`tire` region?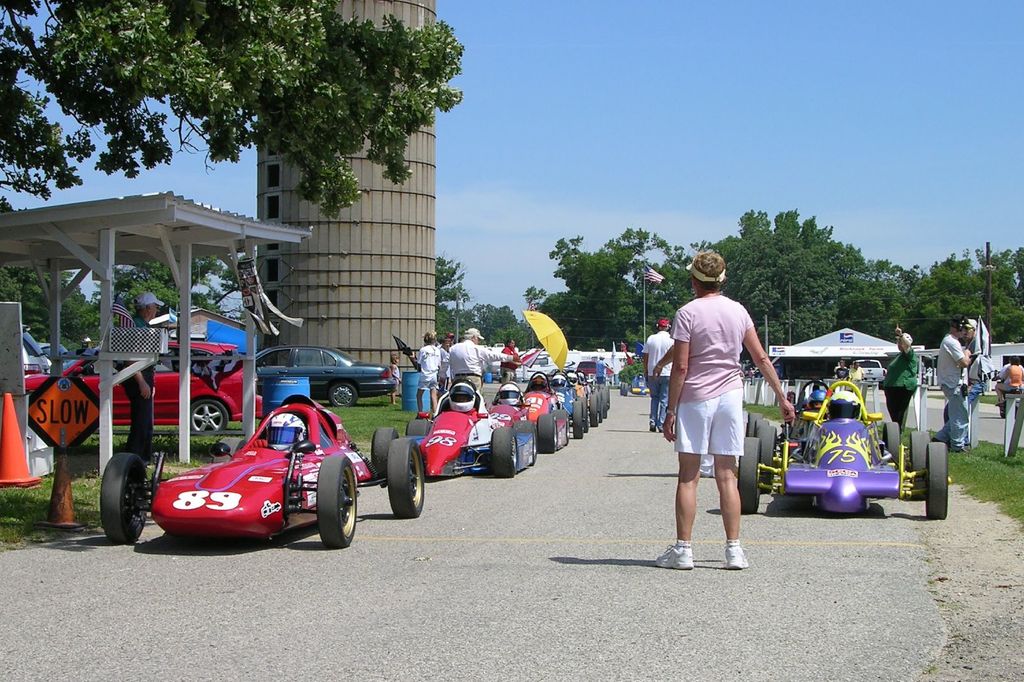
[493, 428, 518, 478]
